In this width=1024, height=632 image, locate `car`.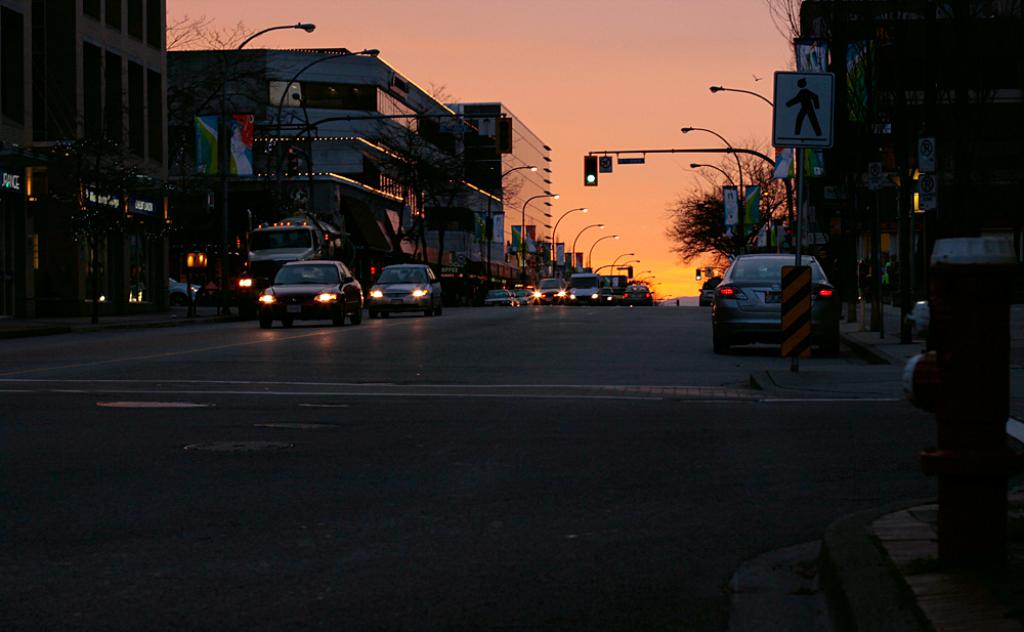
Bounding box: bbox(477, 283, 519, 306).
